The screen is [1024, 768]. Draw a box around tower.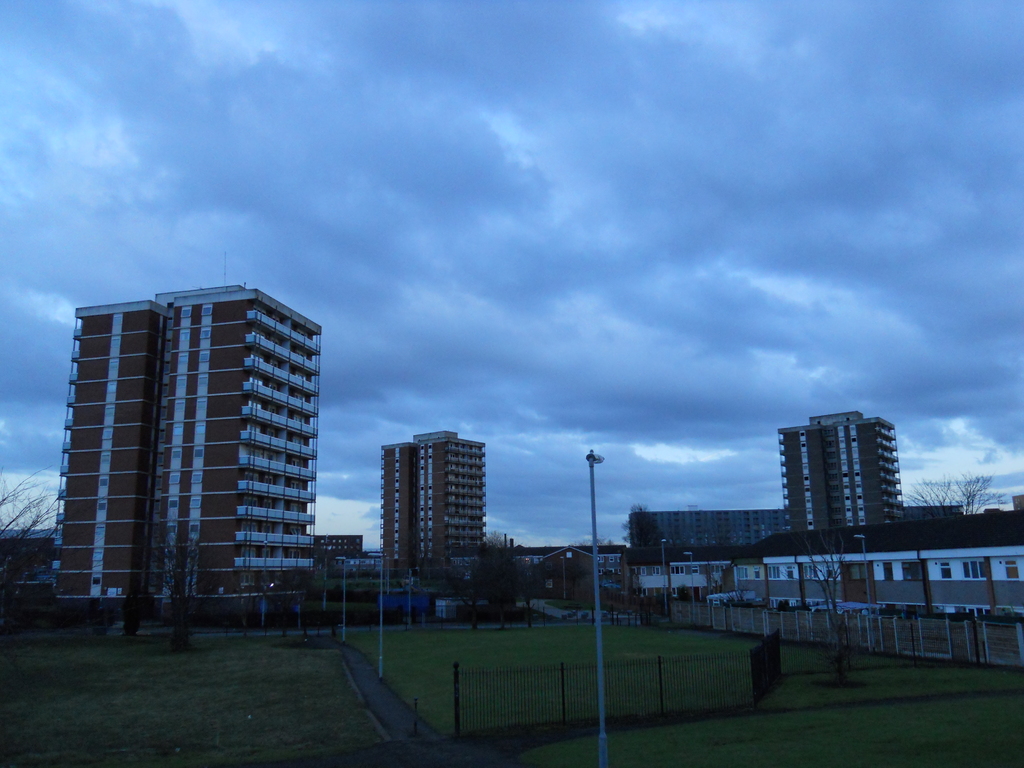
380/428/488/584.
